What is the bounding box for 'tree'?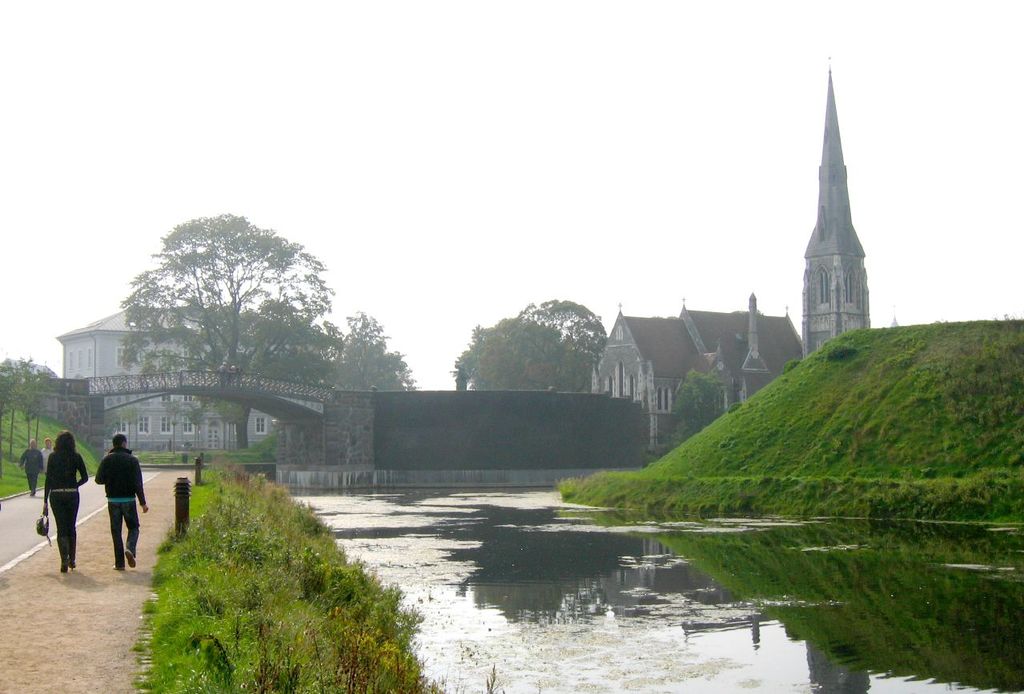
locate(118, 204, 345, 453).
